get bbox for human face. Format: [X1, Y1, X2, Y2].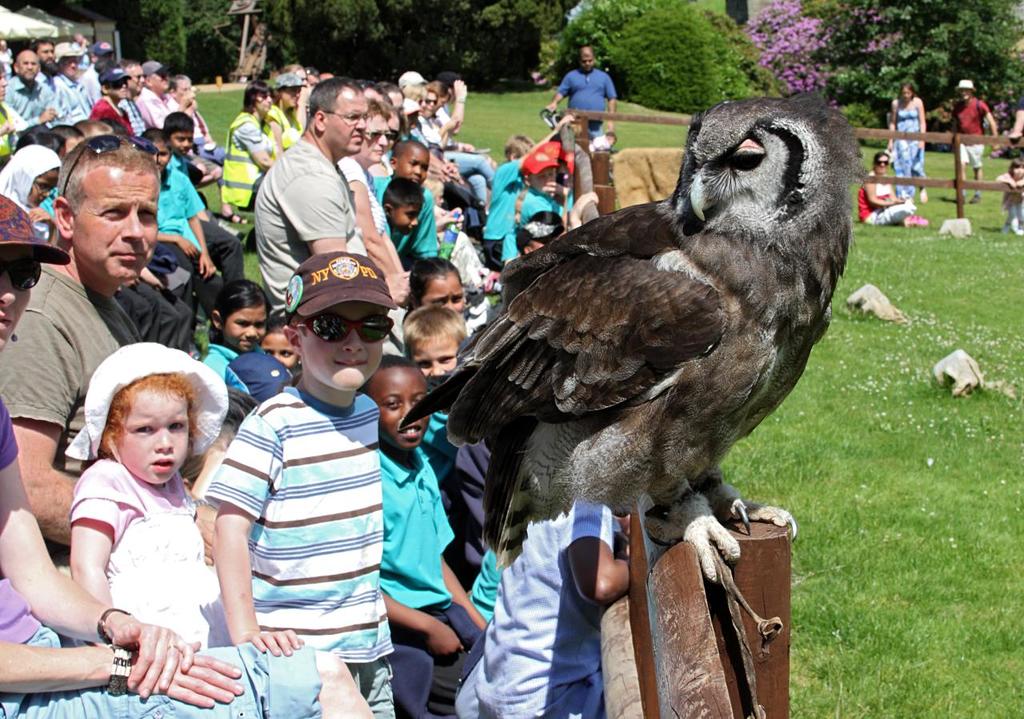
[415, 330, 454, 379].
